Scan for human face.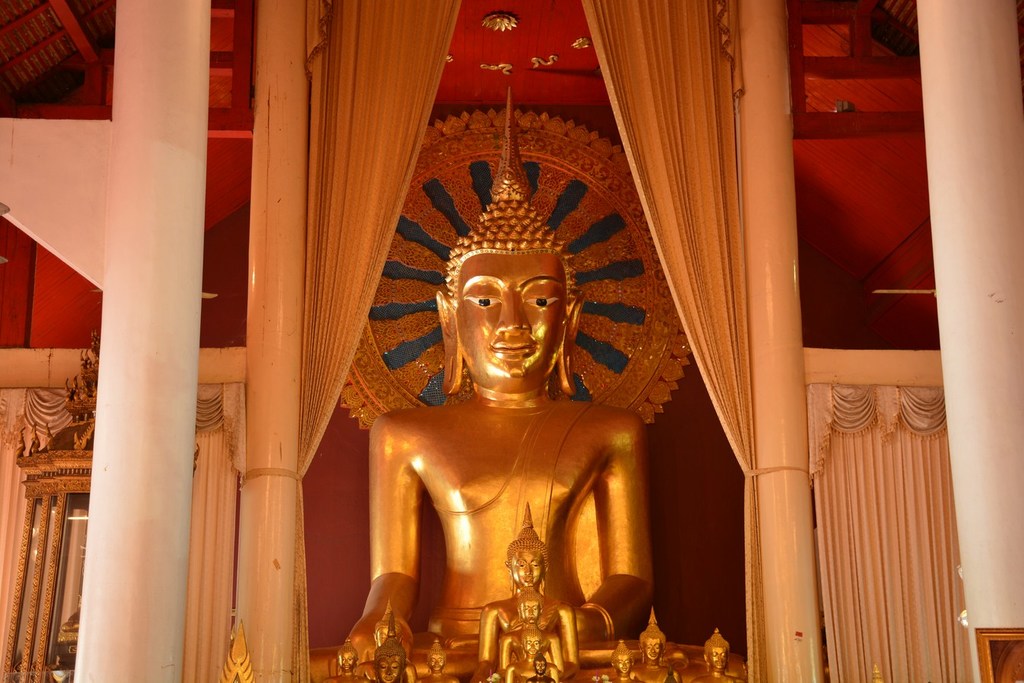
Scan result: x1=455, y1=250, x2=565, y2=393.
